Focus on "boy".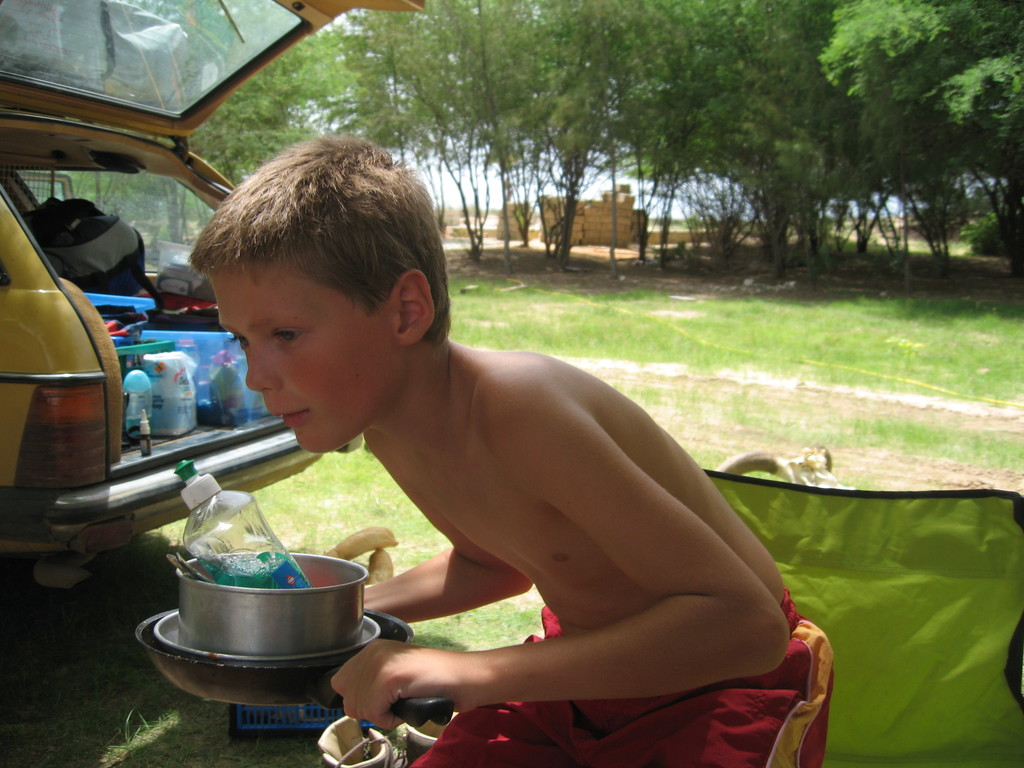
Focused at (138,123,847,767).
